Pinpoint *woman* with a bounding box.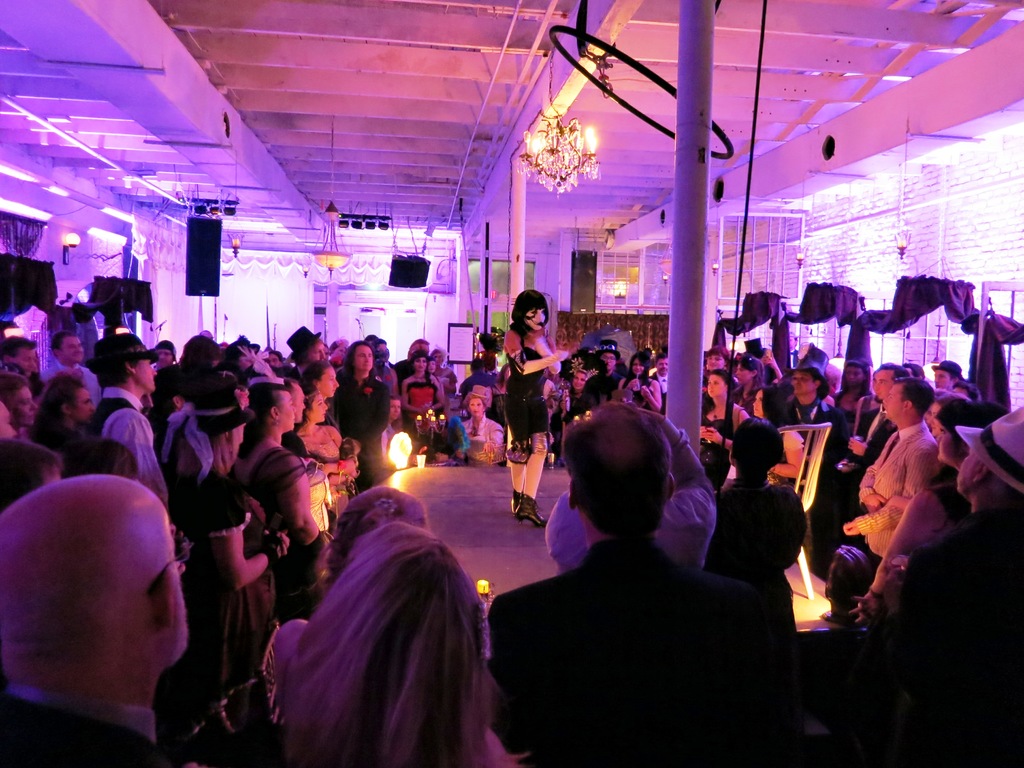
left=281, top=376, right=312, bottom=461.
